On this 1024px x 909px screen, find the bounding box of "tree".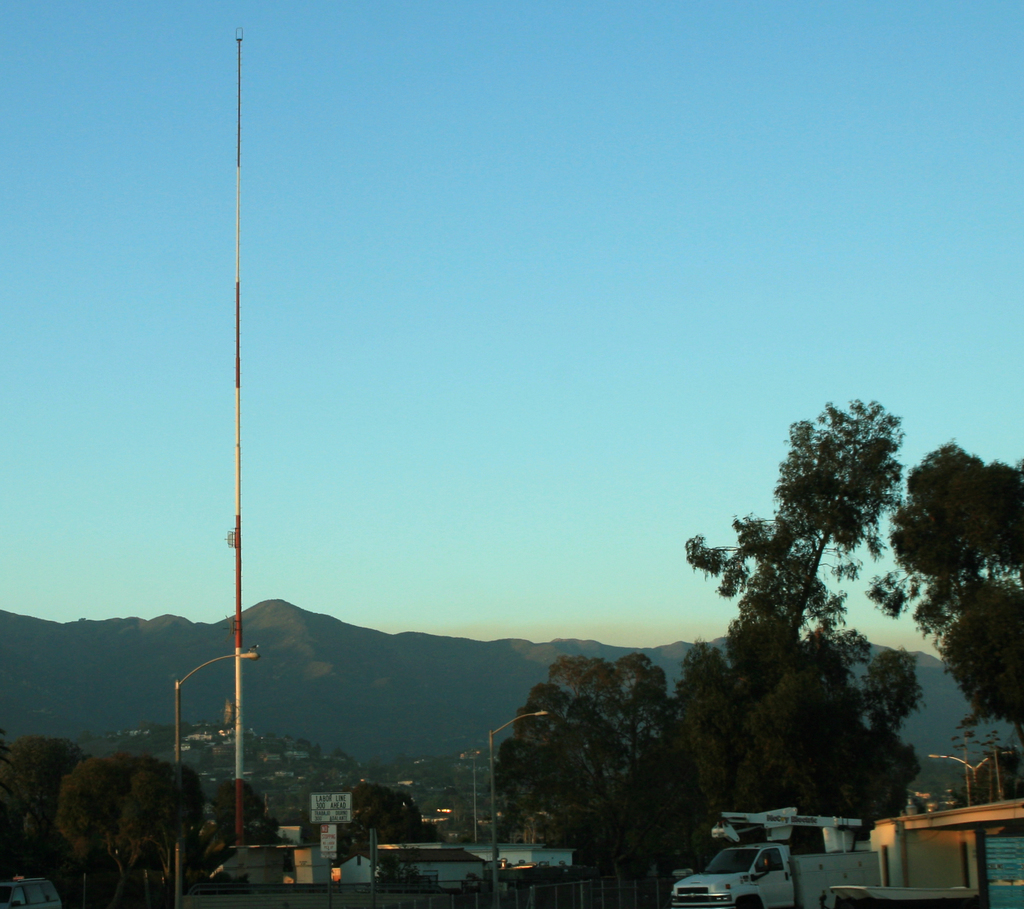
Bounding box: crop(58, 746, 209, 906).
